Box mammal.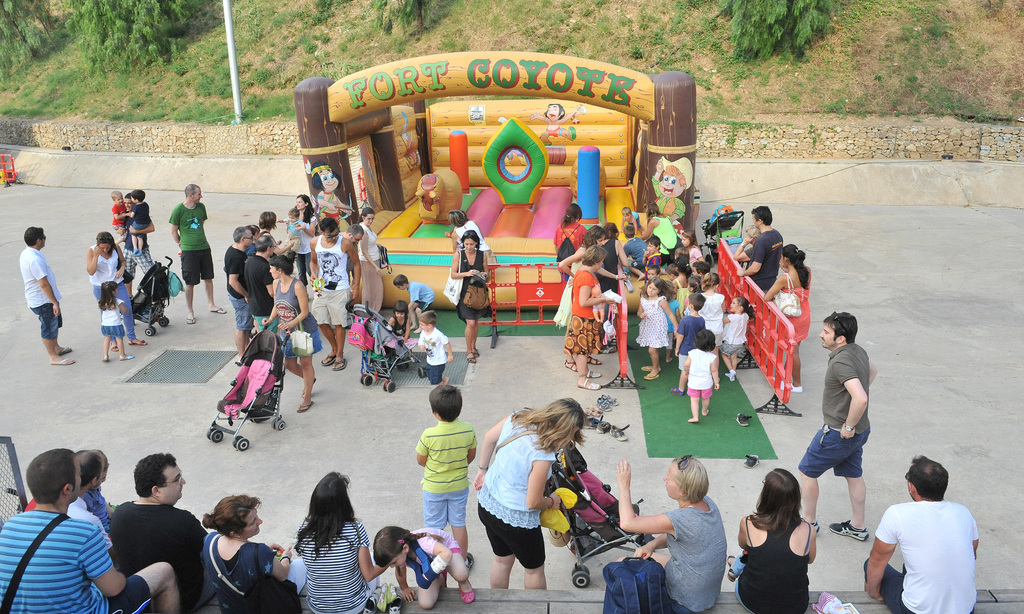
region(727, 467, 824, 613).
